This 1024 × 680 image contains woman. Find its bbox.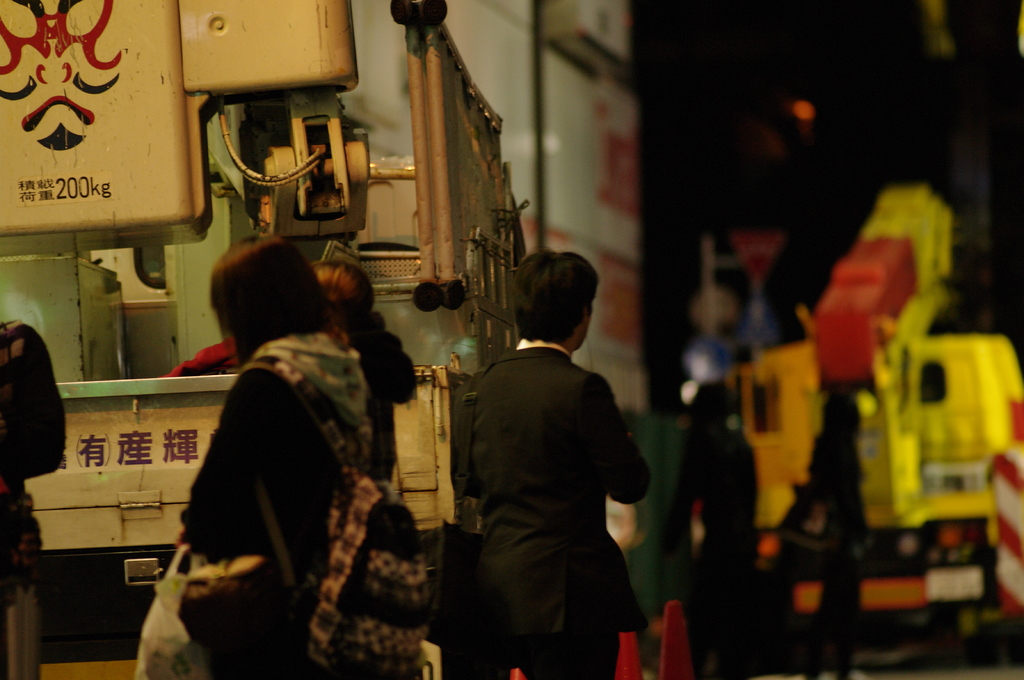
(795,391,878,679).
